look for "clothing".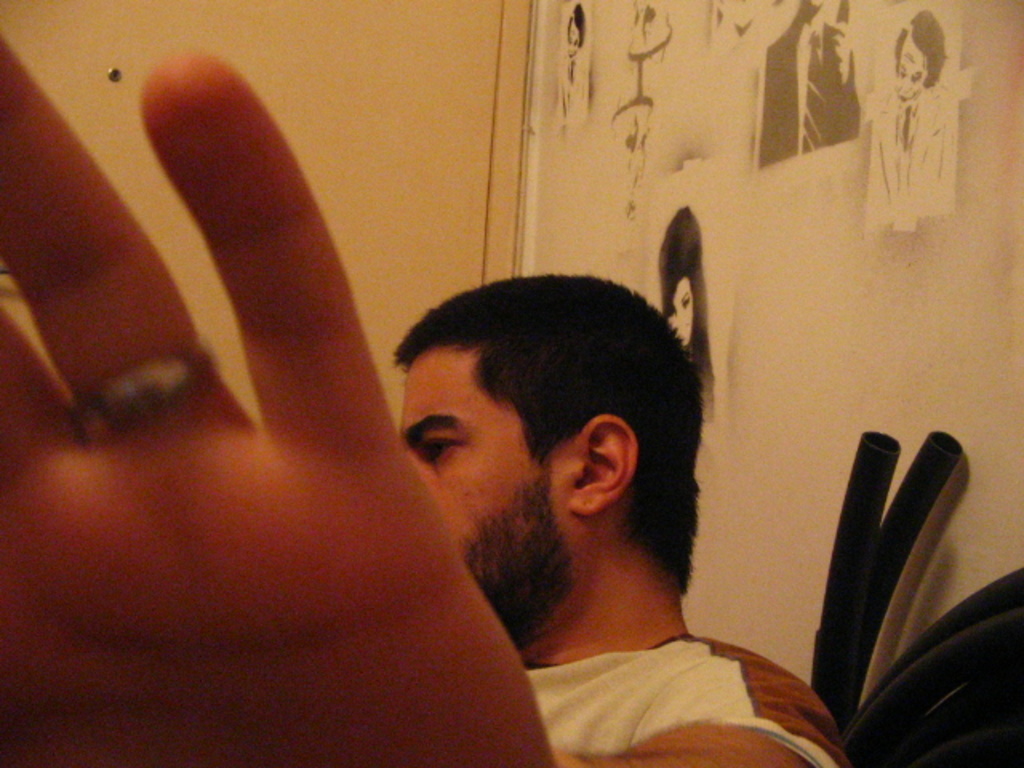
Found: [480,594,837,750].
